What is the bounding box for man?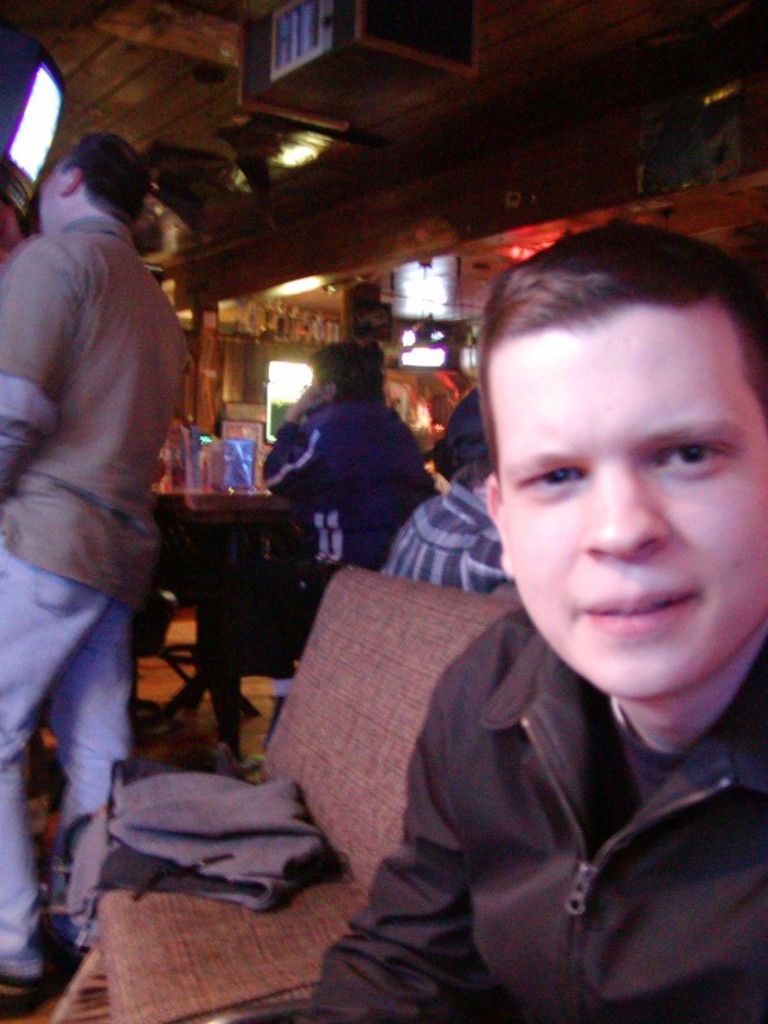
bbox(148, 336, 429, 754).
